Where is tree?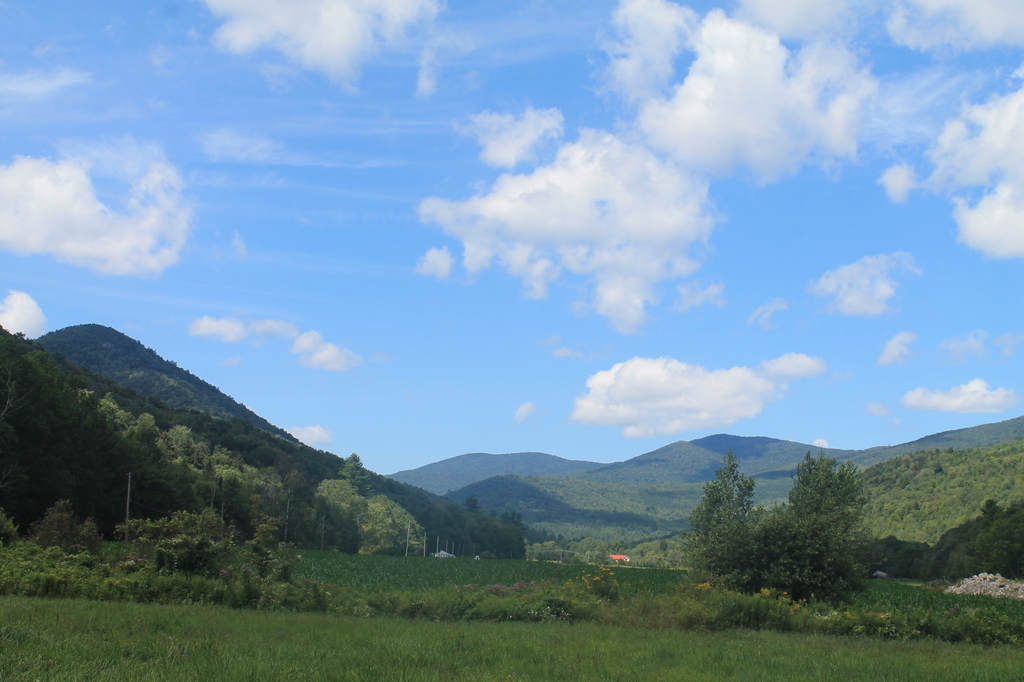
region(72, 516, 103, 553).
